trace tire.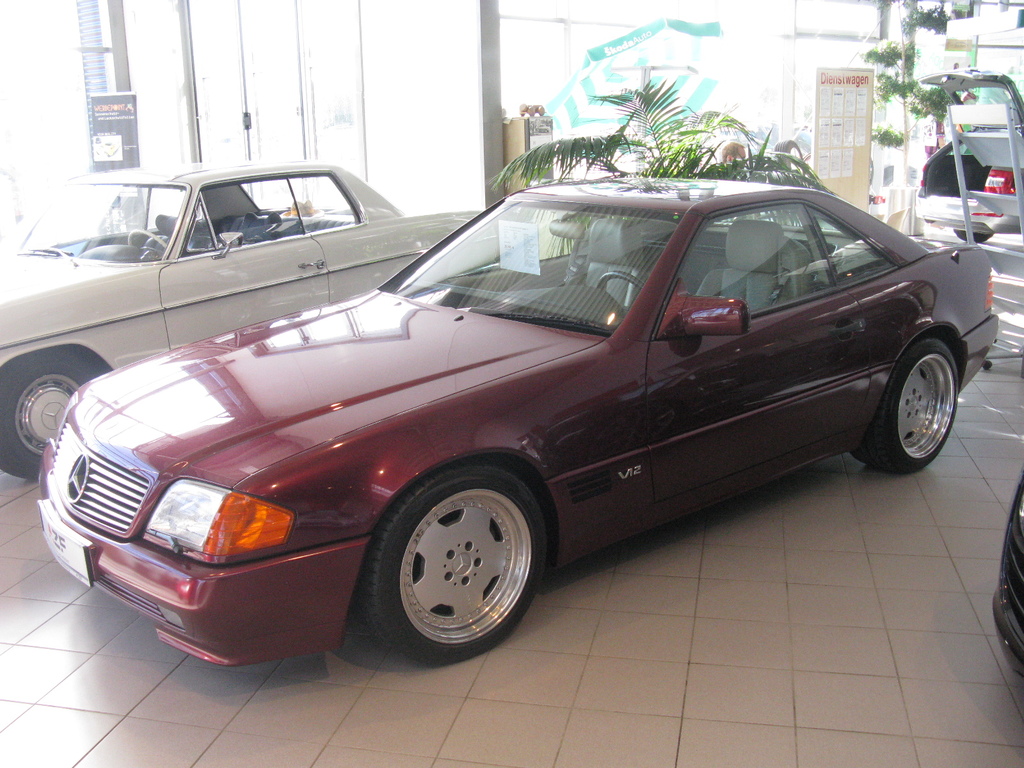
Traced to select_region(774, 137, 811, 182).
